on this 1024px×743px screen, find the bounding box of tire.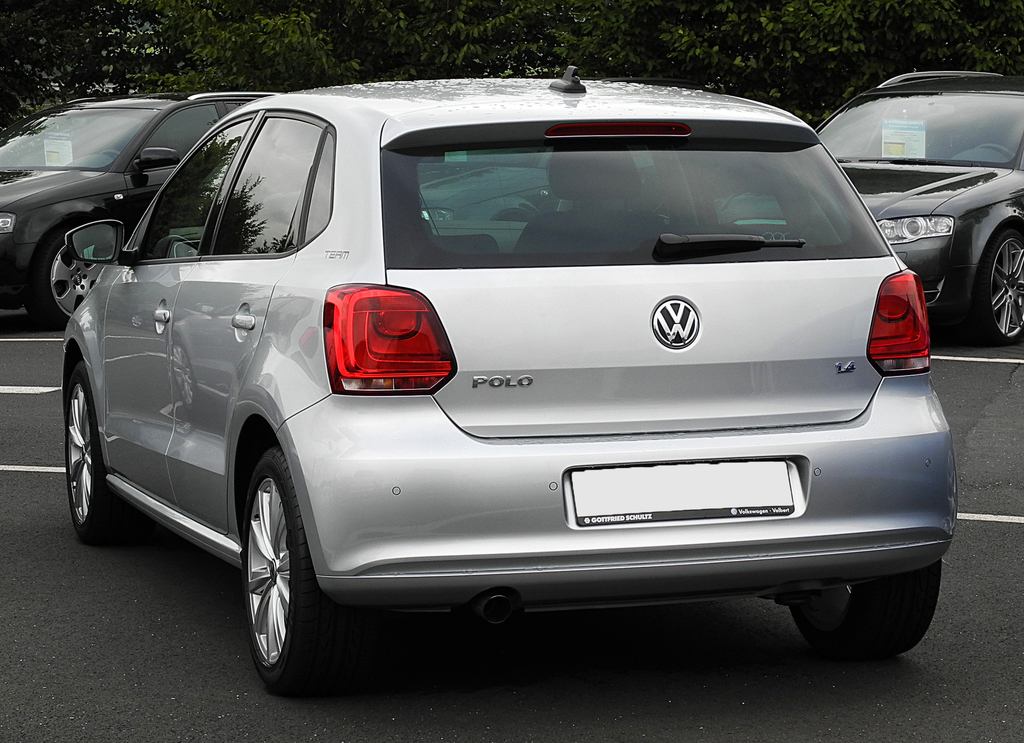
Bounding box: Rect(61, 352, 108, 541).
